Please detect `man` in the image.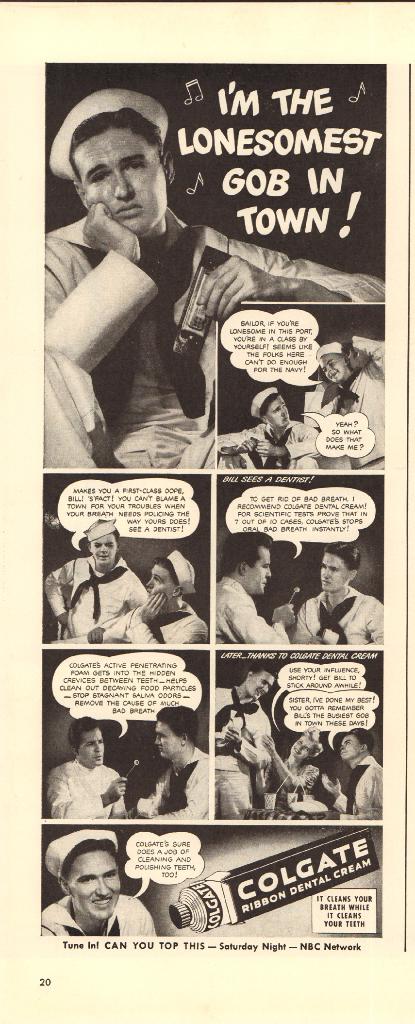
box=[216, 383, 335, 471].
